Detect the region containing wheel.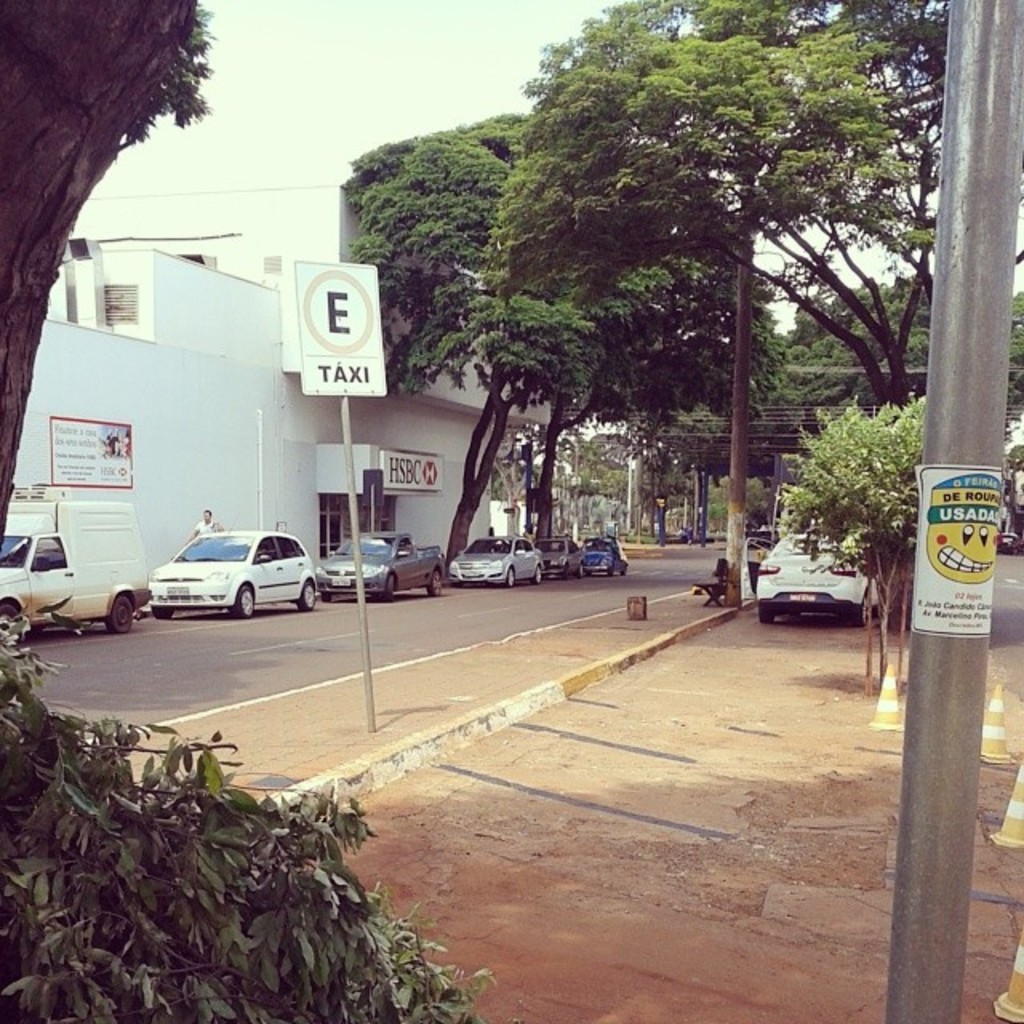
531, 565, 541, 584.
